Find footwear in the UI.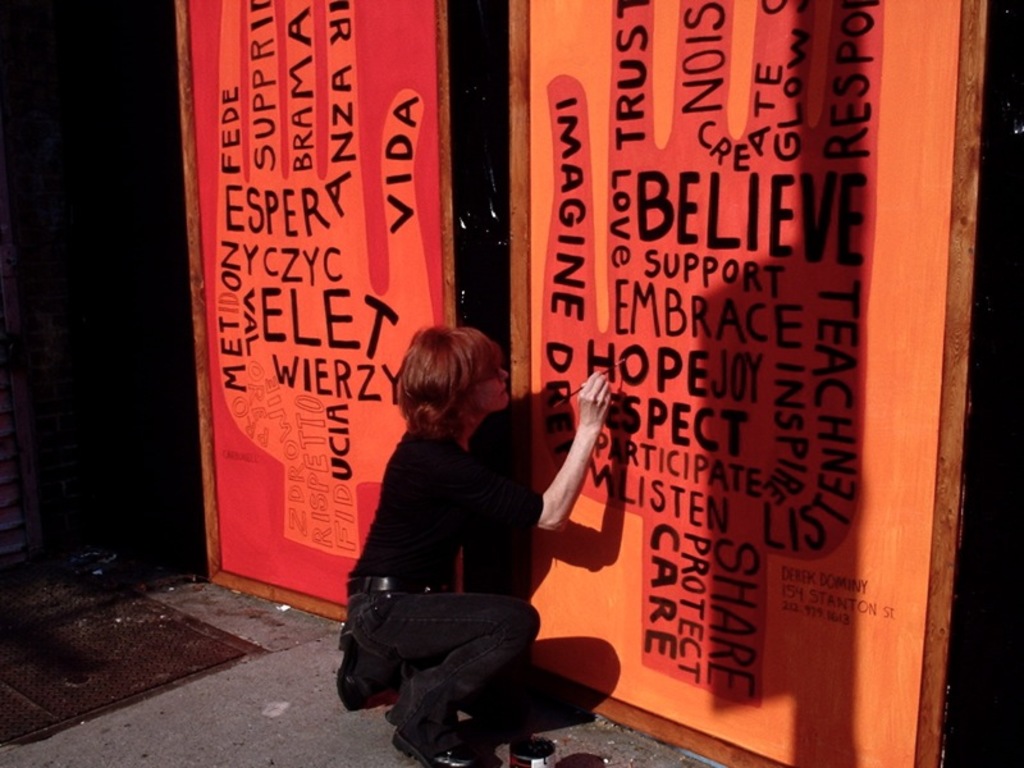
UI element at bbox=(387, 728, 476, 767).
